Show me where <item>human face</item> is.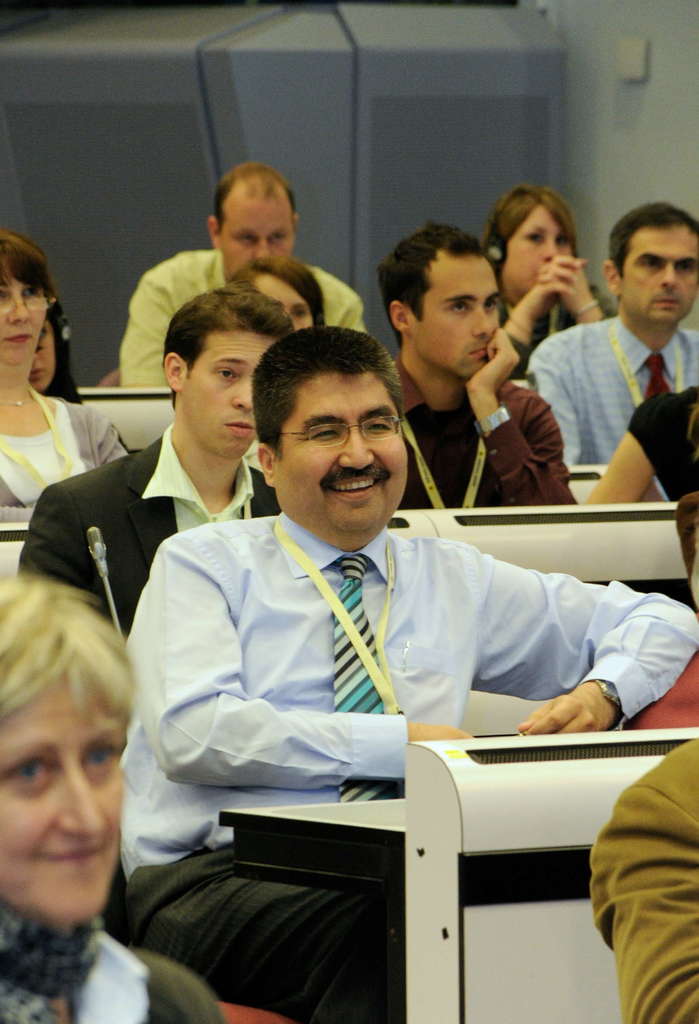
<item>human face</item> is at {"x1": 27, "y1": 326, "x2": 58, "y2": 396}.
